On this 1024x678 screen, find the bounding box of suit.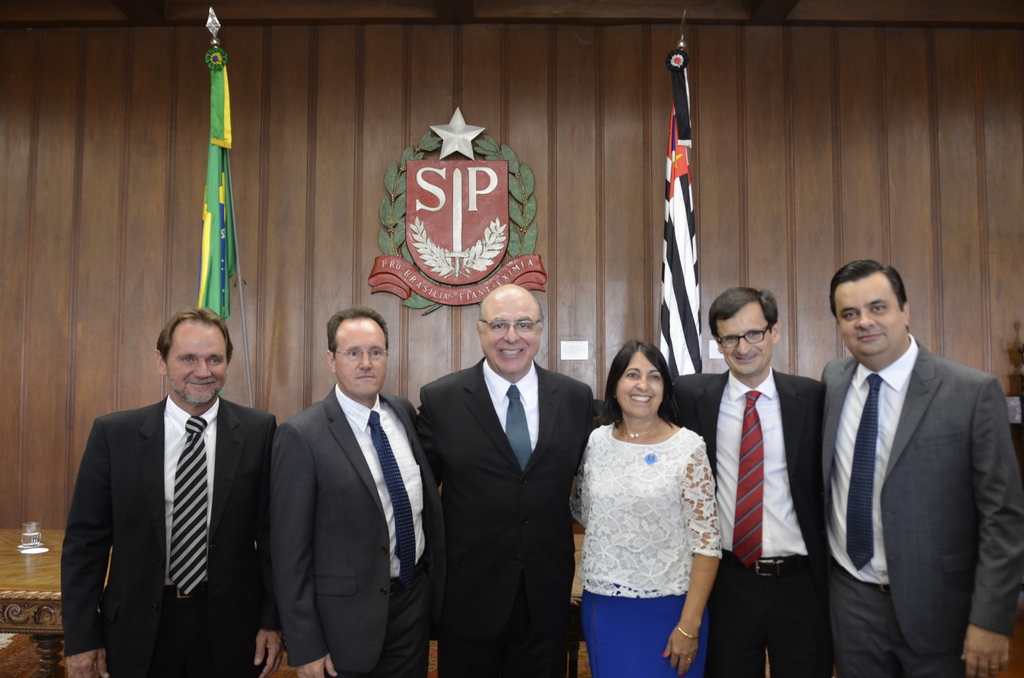
Bounding box: <bbox>817, 330, 1023, 677</bbox>.
